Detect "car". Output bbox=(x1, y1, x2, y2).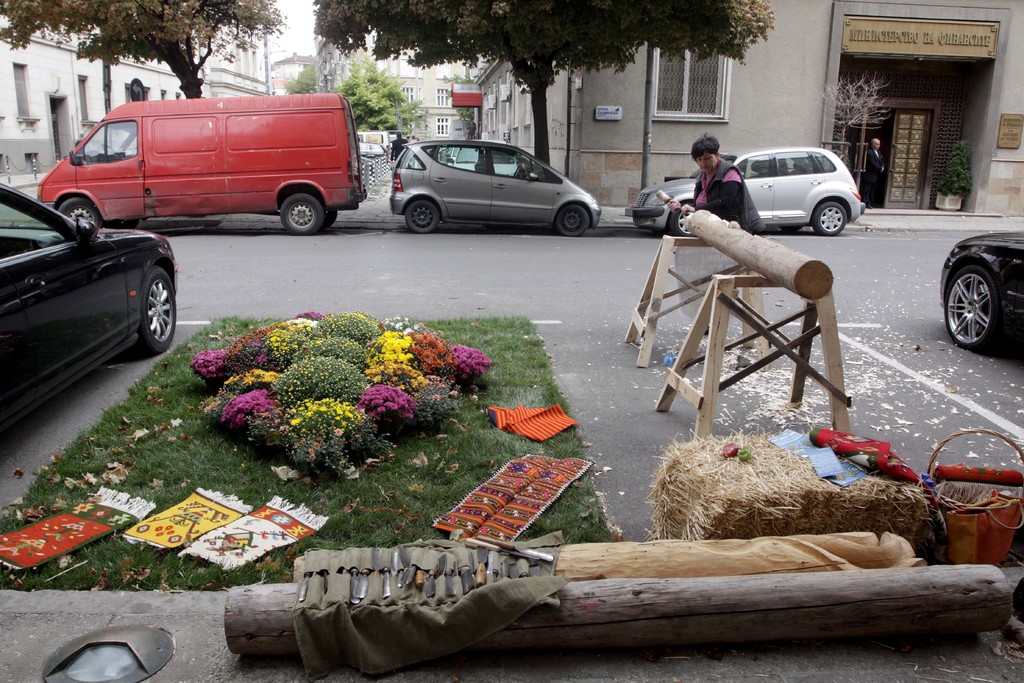
bbox=(392, 138, 597, 230).
